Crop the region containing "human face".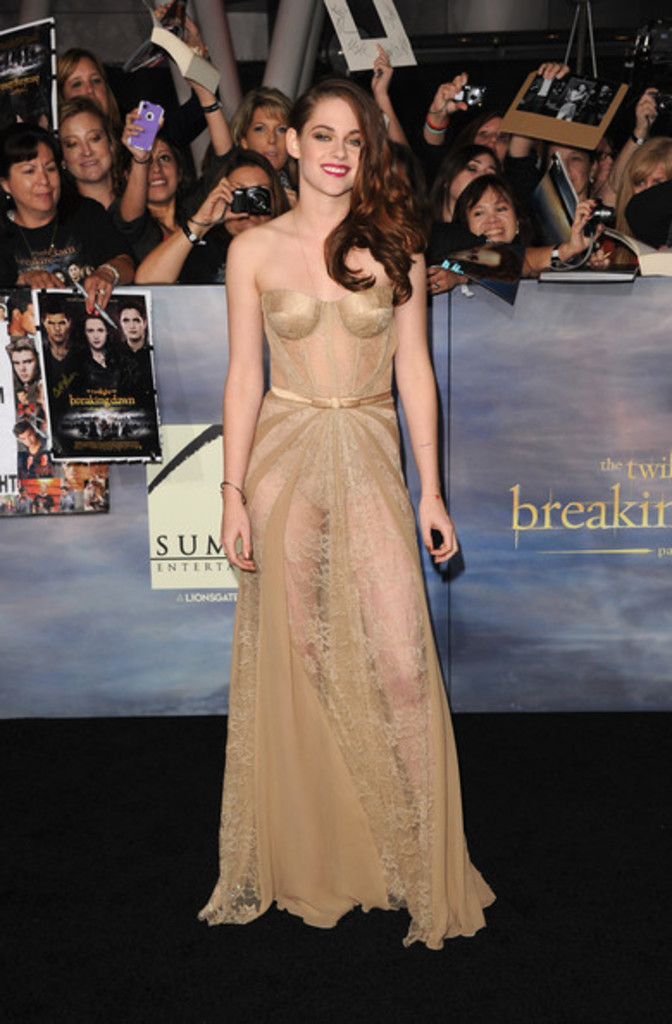
Crop region: (57,107,119,183).
